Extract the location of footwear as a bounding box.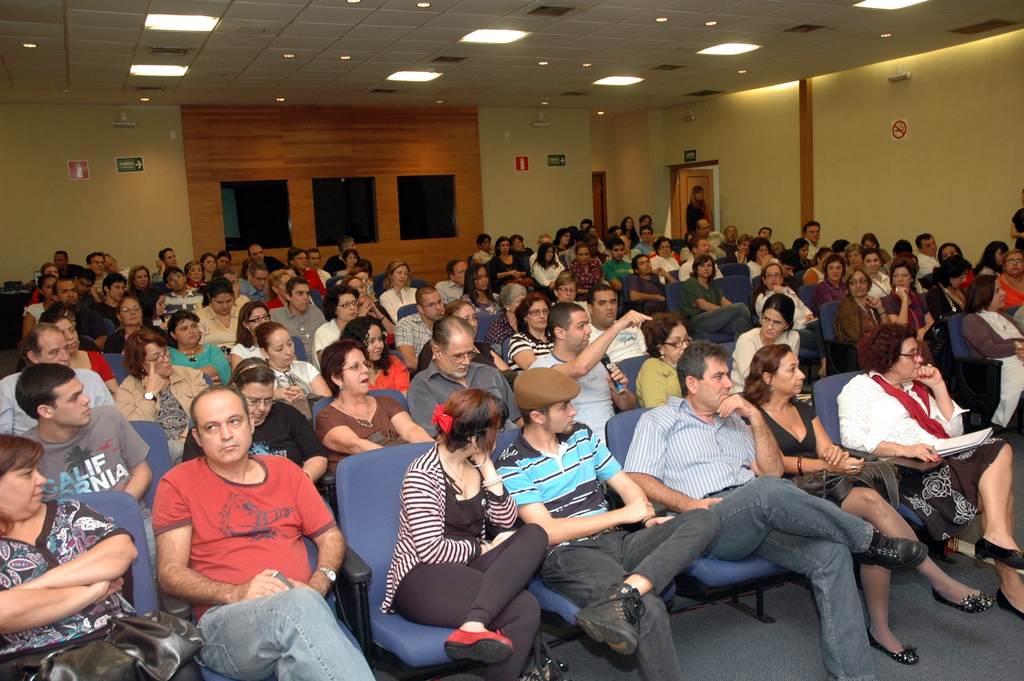
bbox=(997, 591, 1023, 619).
